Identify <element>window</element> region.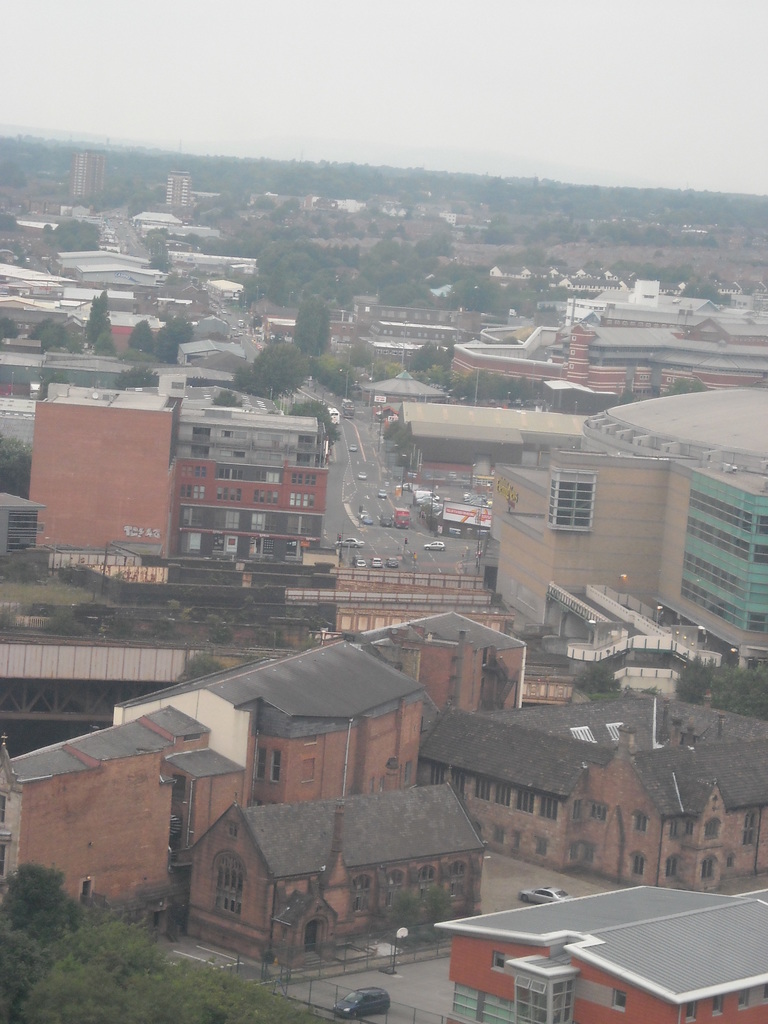
Region: rect(493, 949, 509, 972).
